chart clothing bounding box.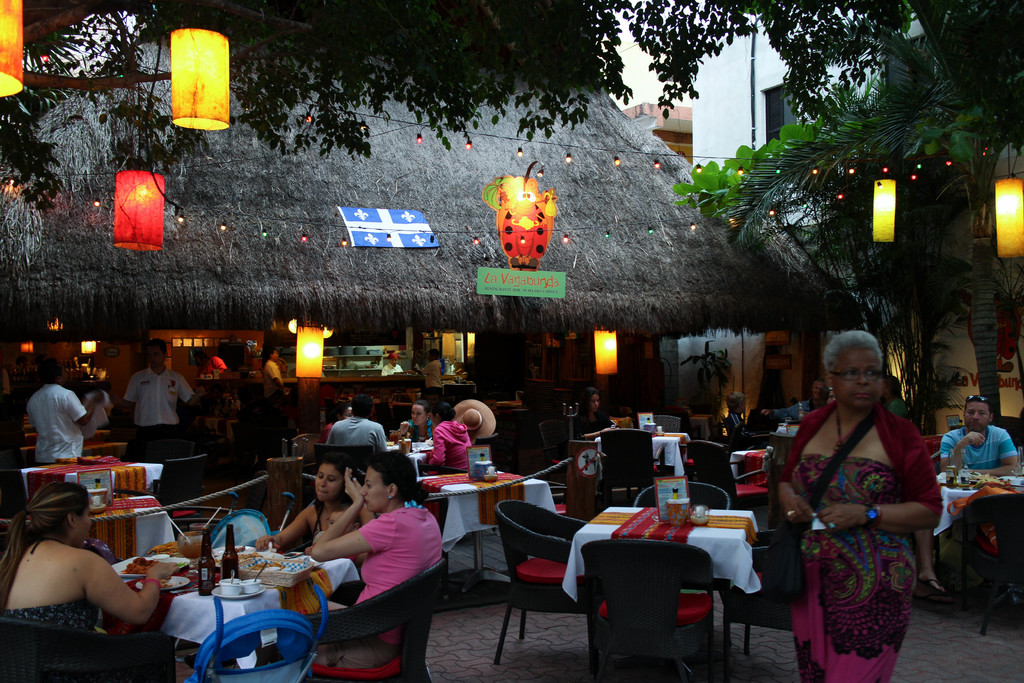
Charted: x1=4, y1=588, x2=104, y2=639.
